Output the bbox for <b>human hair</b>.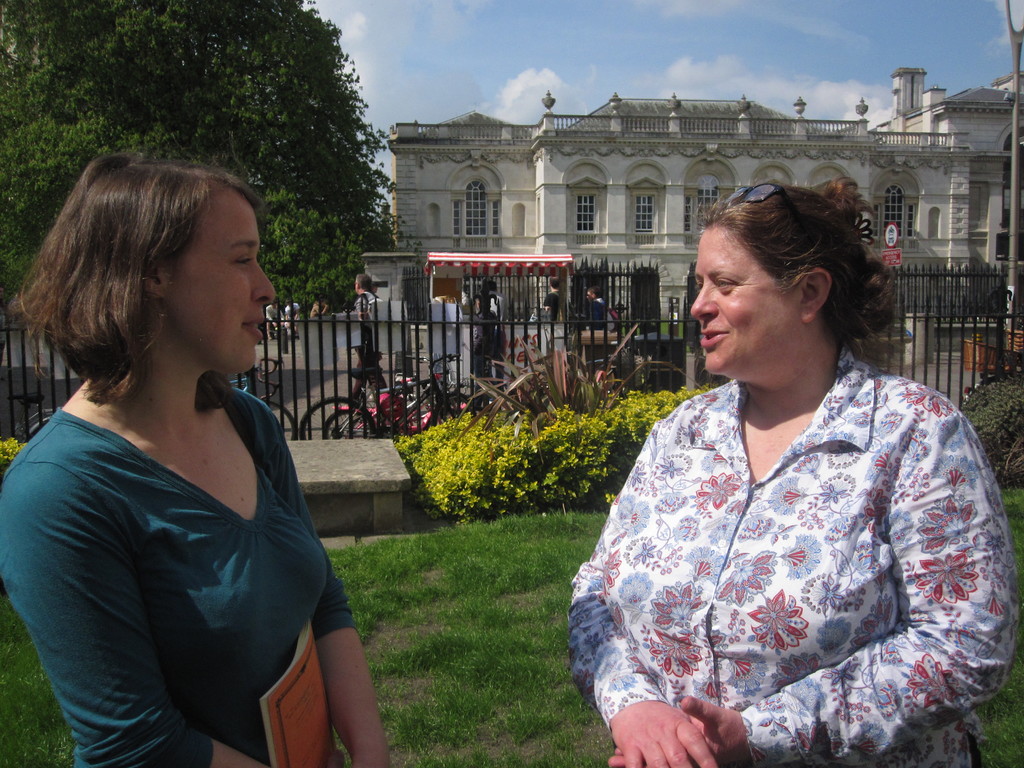
[x1=8, y1=131, x2=266, y2=418].
